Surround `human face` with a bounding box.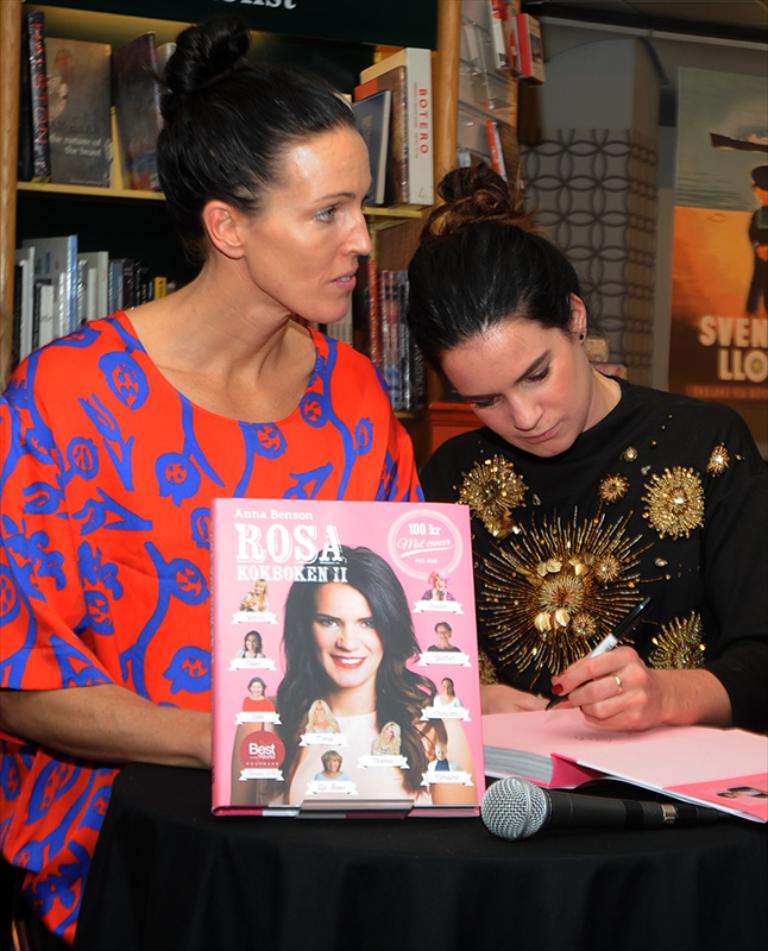
locate(443, 680, 452, 697).
